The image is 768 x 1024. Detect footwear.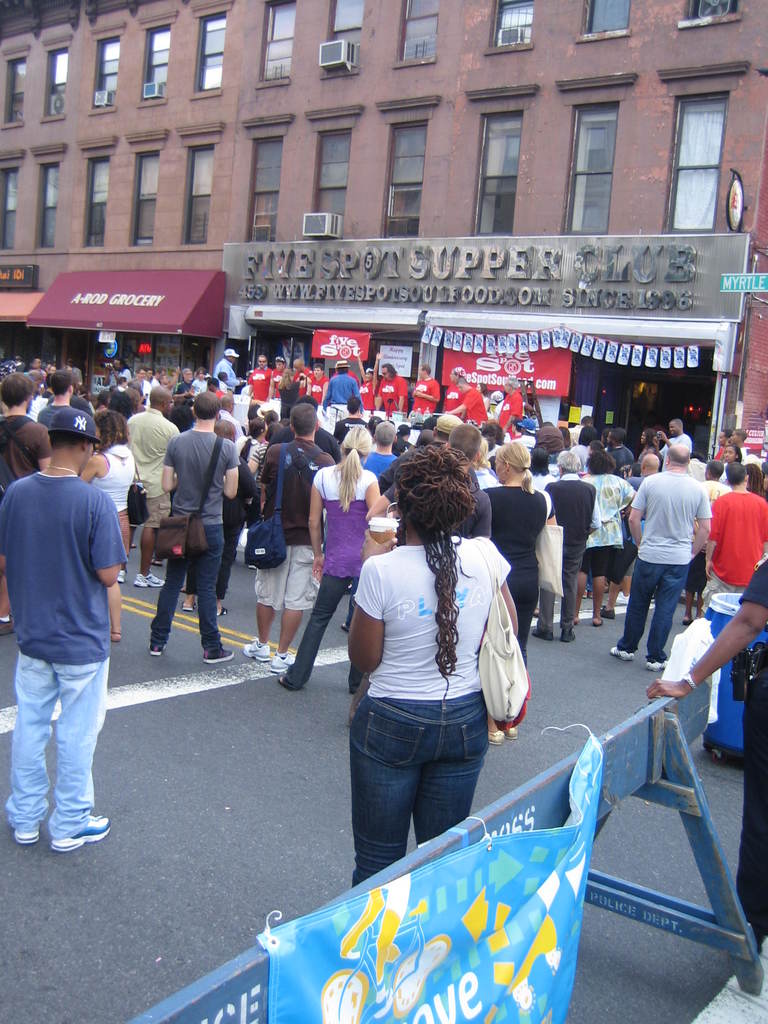
Detection: select_region(147, 641, 168, 657).
